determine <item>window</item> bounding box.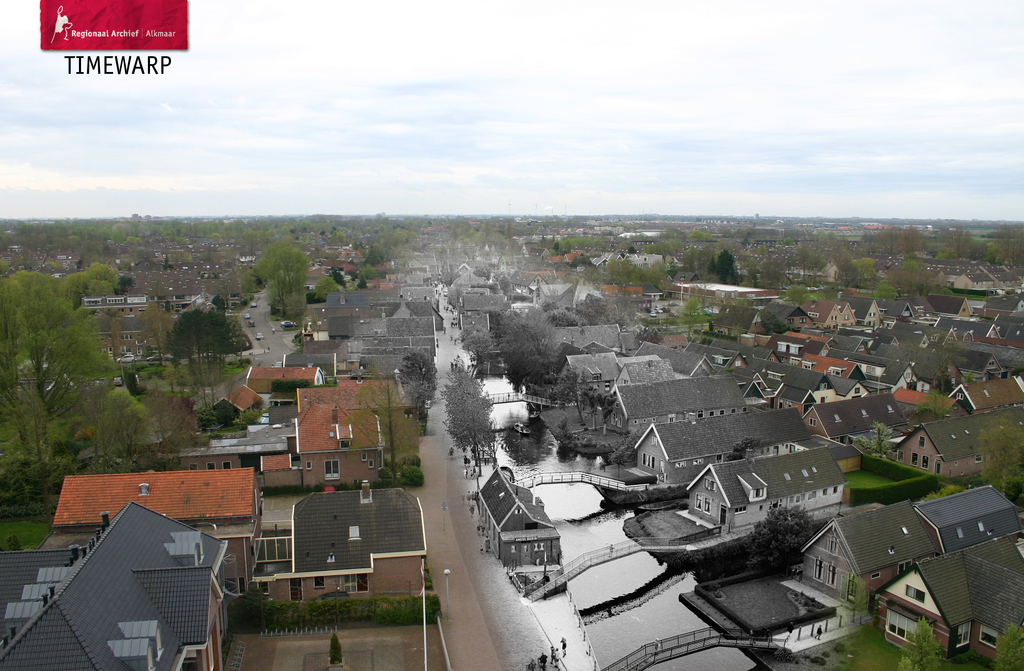
Determined: (120,347,134,358).
